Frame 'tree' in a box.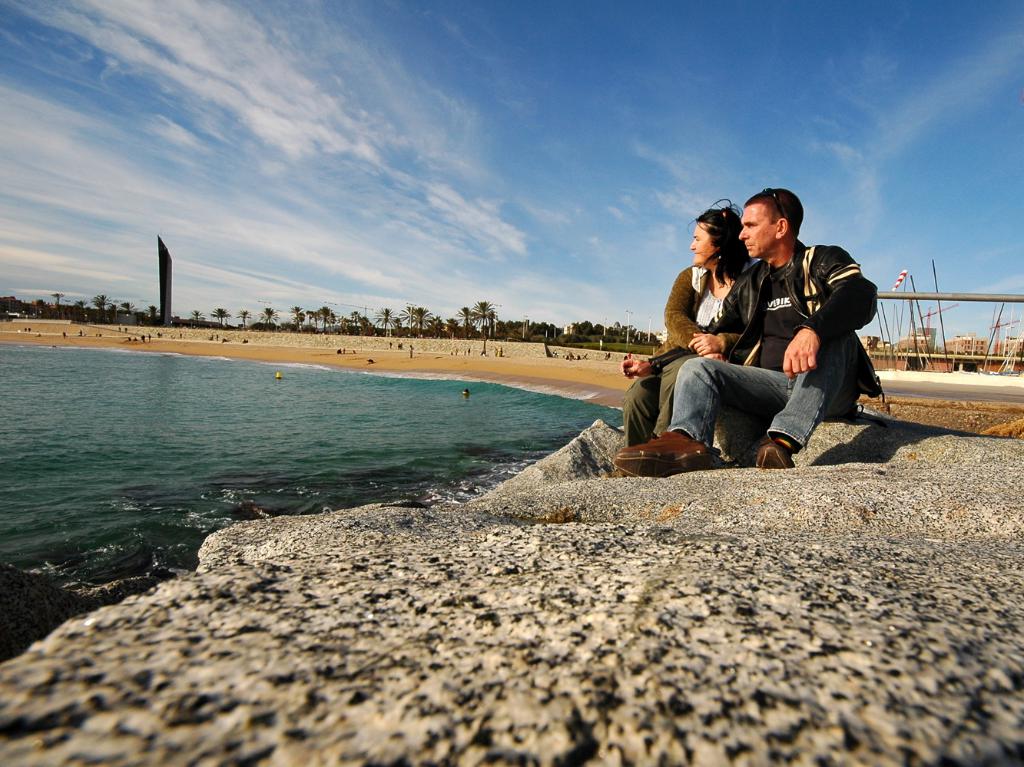
region(260, 302, 276, 323).
